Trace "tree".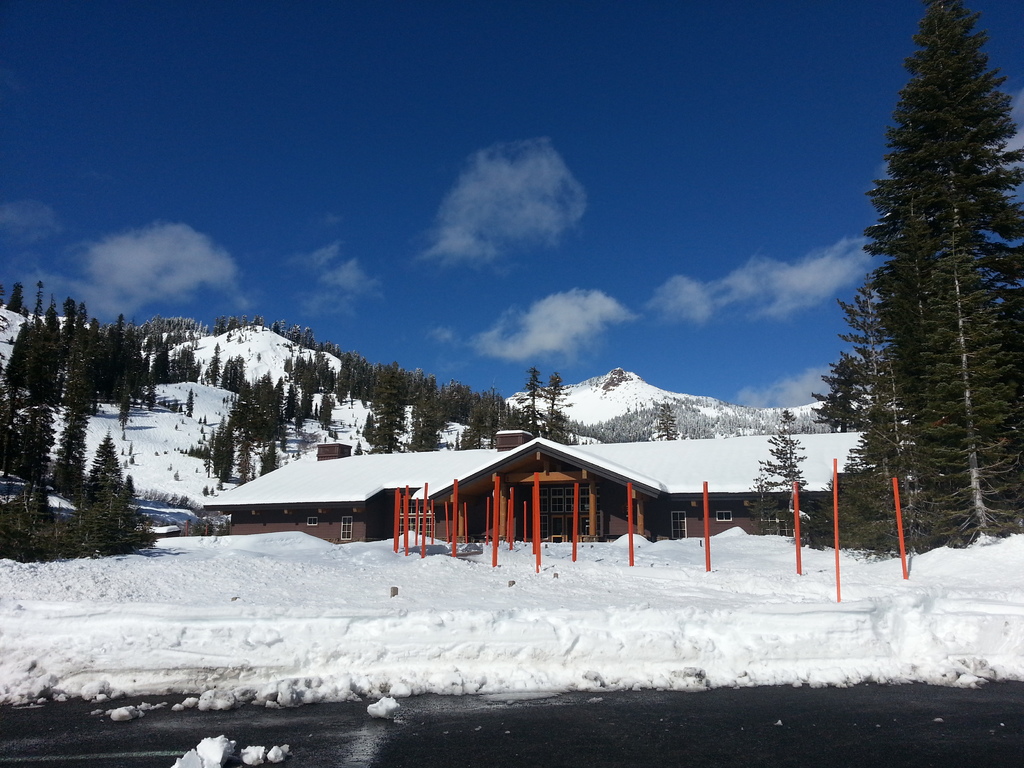
Traced to 514, 362, 555, 440.
